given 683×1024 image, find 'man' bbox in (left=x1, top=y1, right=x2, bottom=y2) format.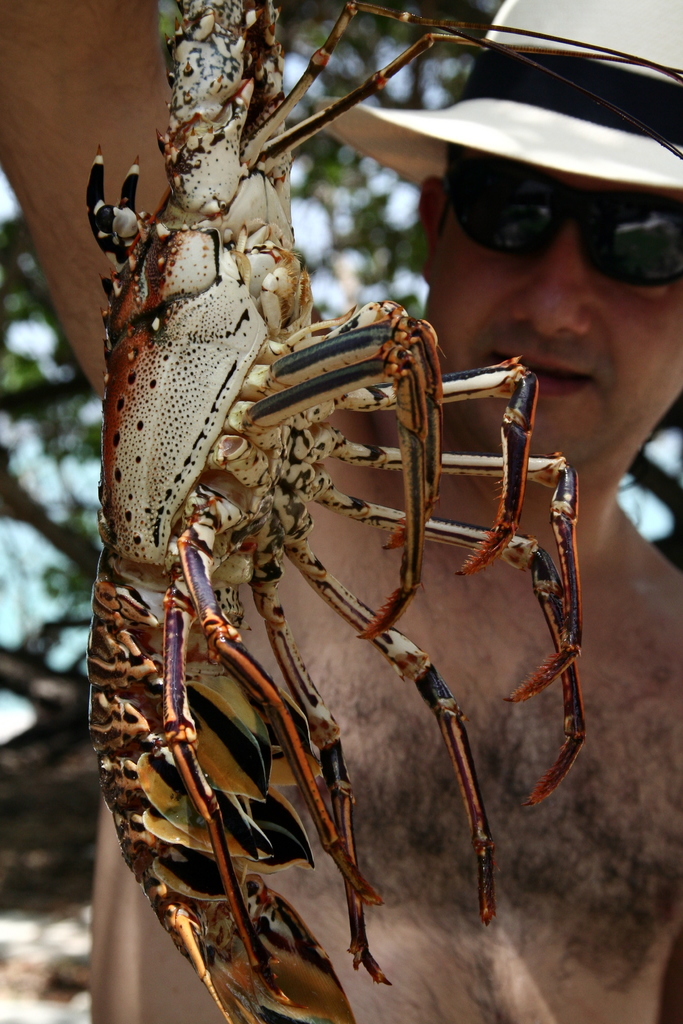
(left=0, top=0, right=681, bottom=1020).
